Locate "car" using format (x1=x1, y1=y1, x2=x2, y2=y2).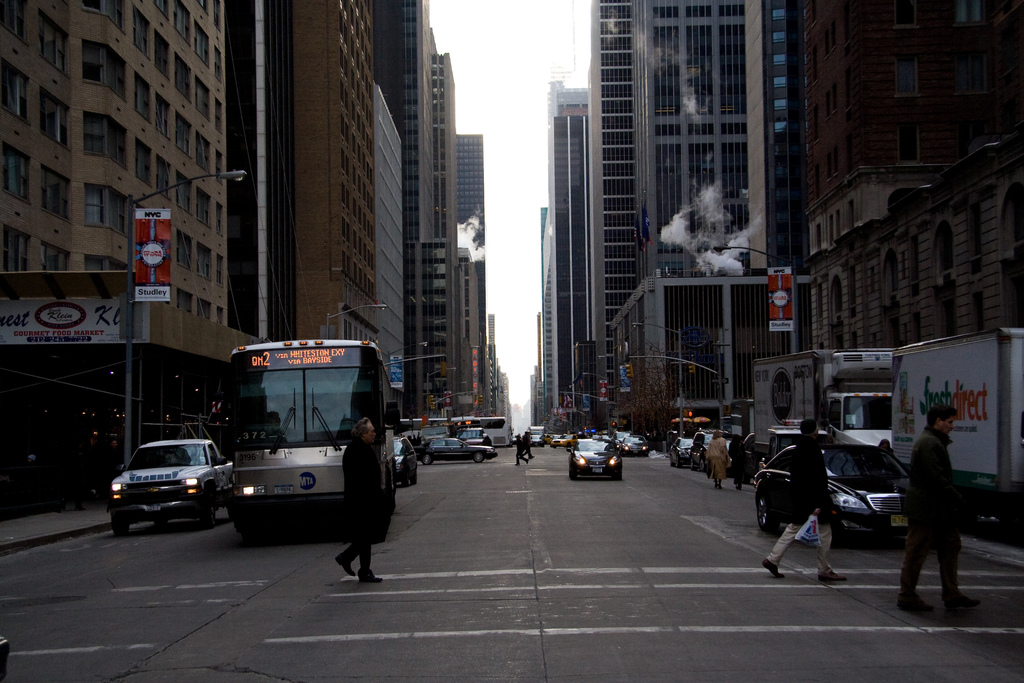
(x1=748, y1=445, x2=925, y2=541).
